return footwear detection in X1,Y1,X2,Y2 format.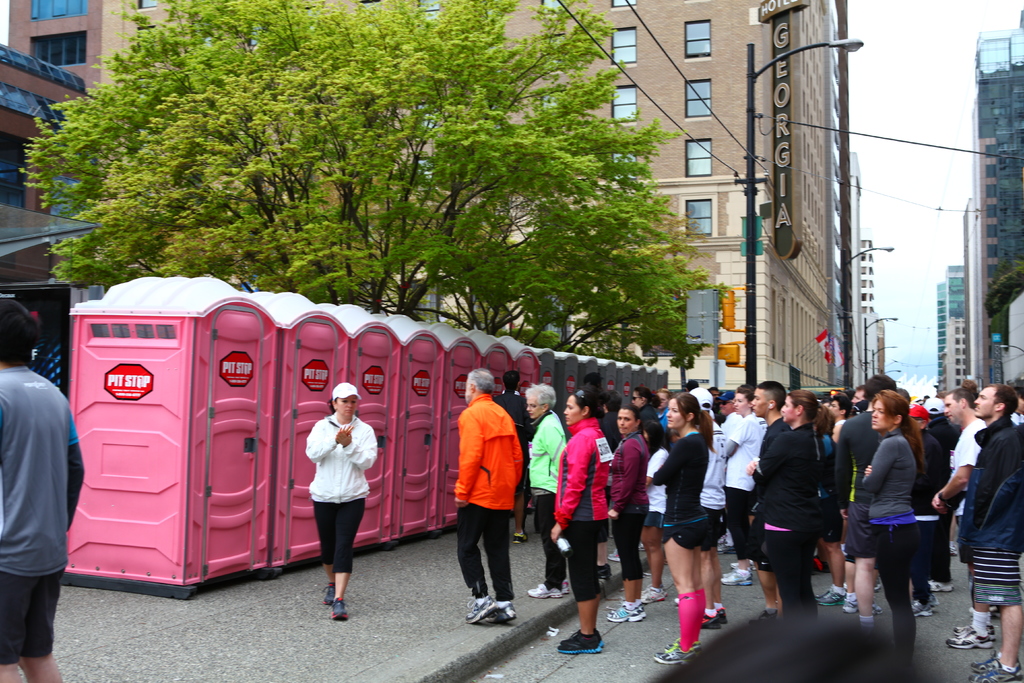
699,614,713,630.
